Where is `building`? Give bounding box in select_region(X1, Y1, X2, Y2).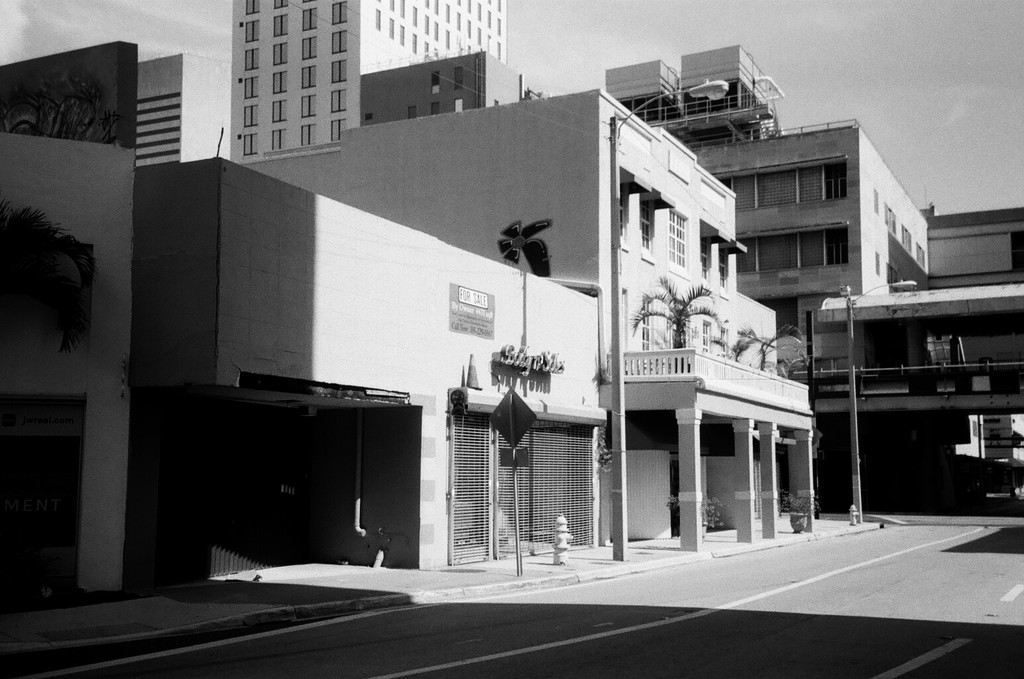
select_region(229, 0, 510, 166).
